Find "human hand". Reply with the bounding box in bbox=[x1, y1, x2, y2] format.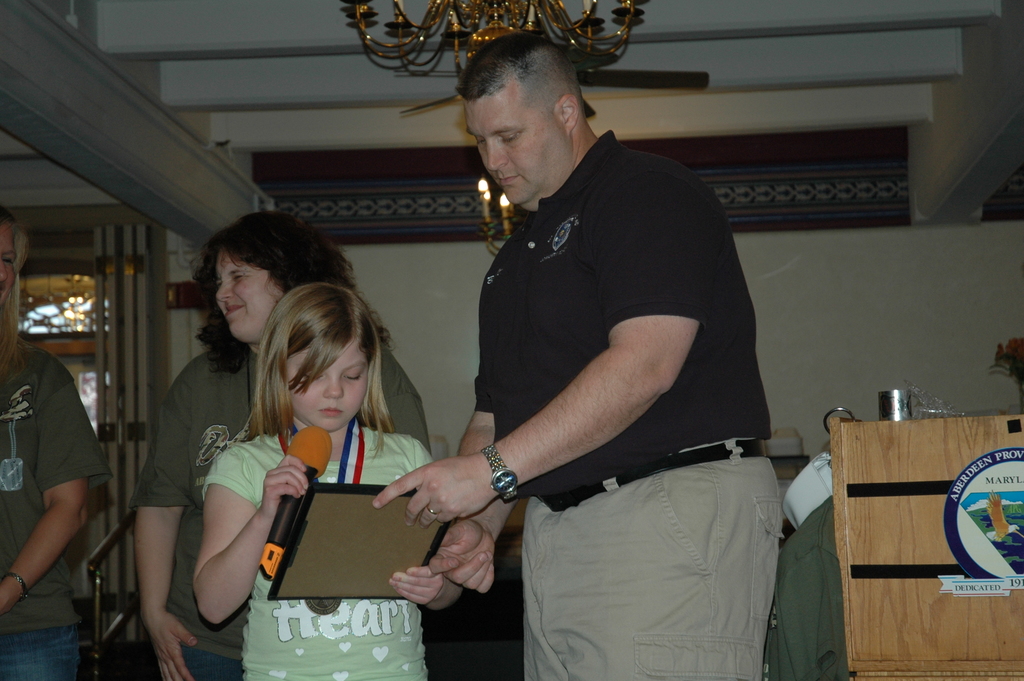
bbox=[0, 580, 17, 615].
